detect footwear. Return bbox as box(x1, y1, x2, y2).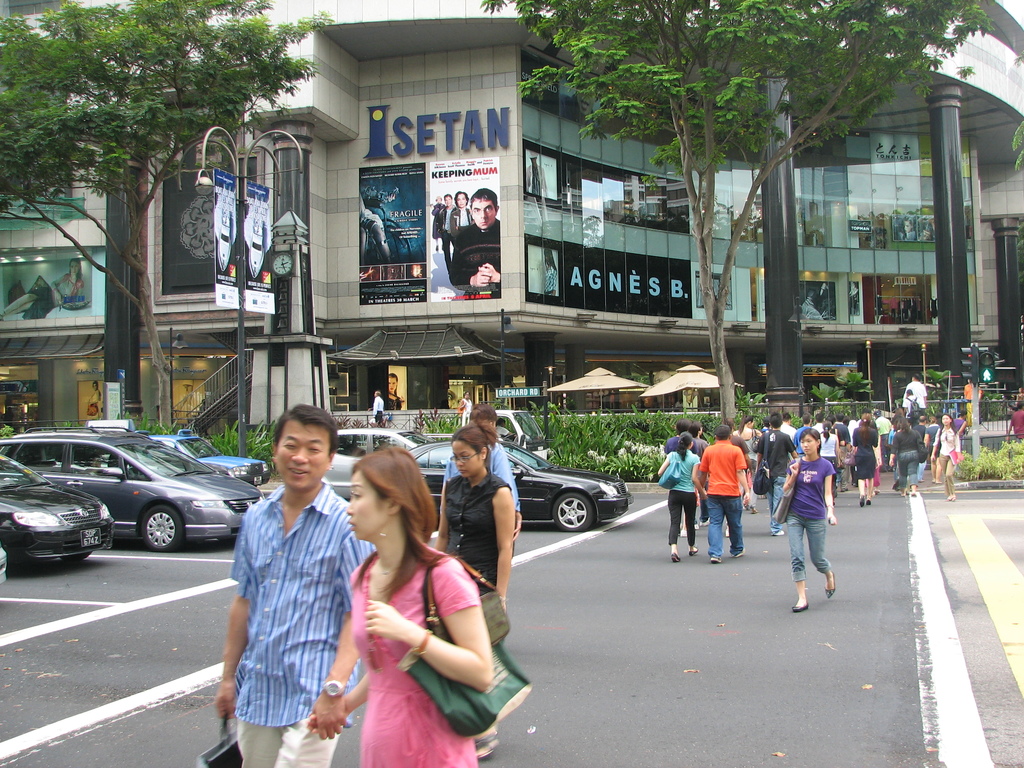
box(826, 572, 842, 596).
